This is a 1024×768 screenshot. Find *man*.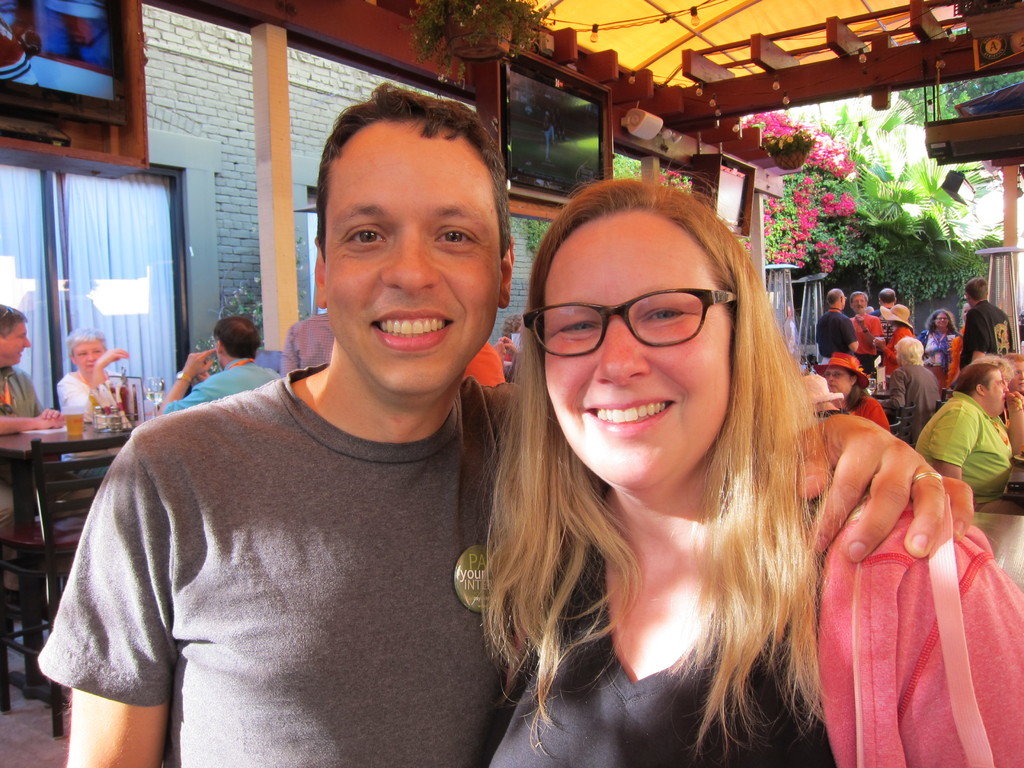
Bounding box: rect(823, 287, 857, 365).
